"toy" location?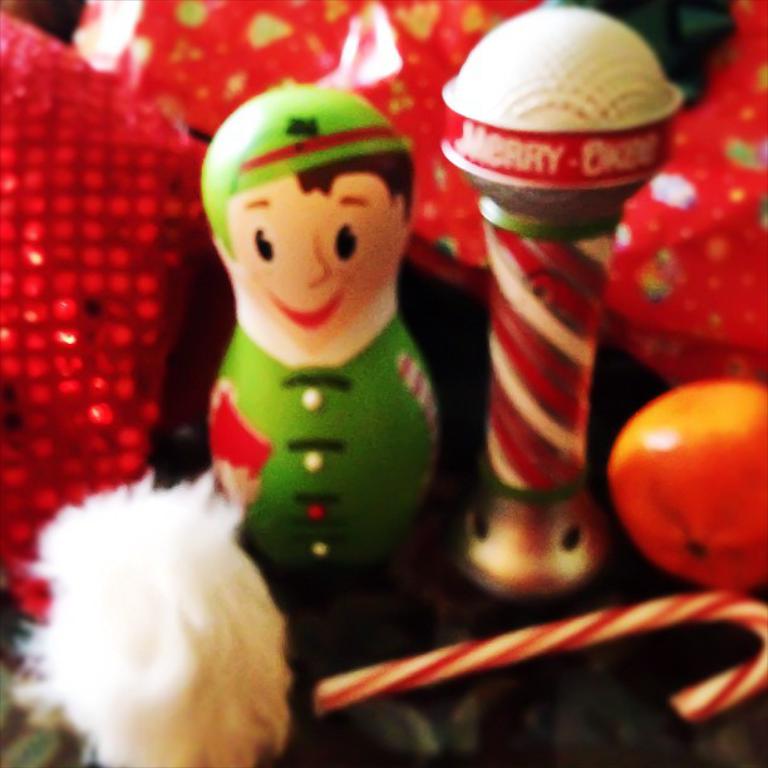
region(0, 5, 189, 718)
